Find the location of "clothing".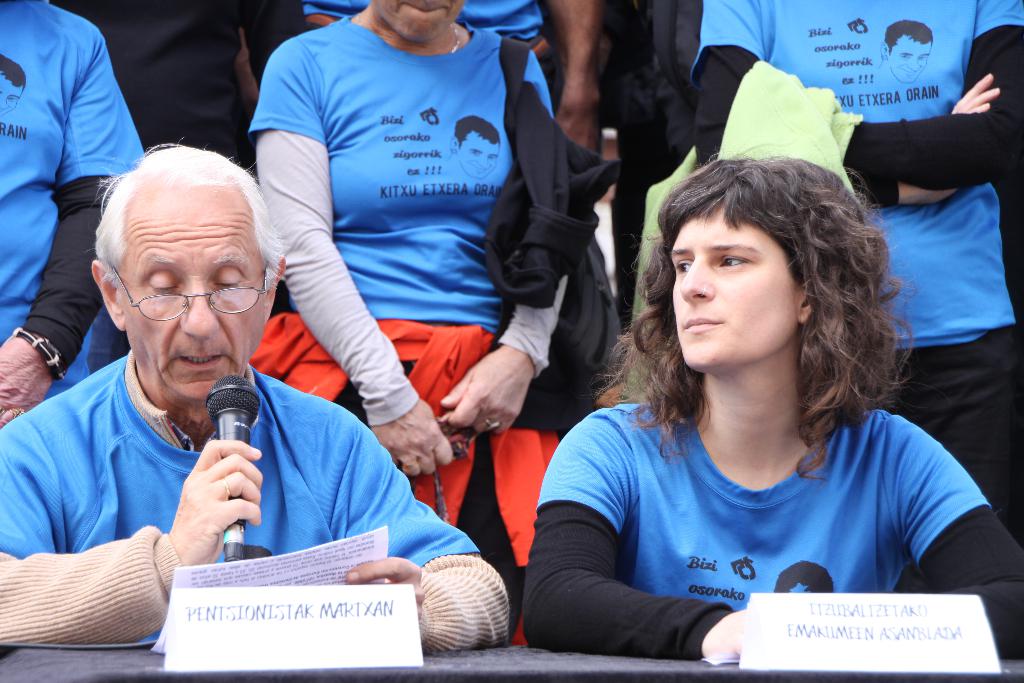
Location: bbox=[0, 0, 148, 400].
